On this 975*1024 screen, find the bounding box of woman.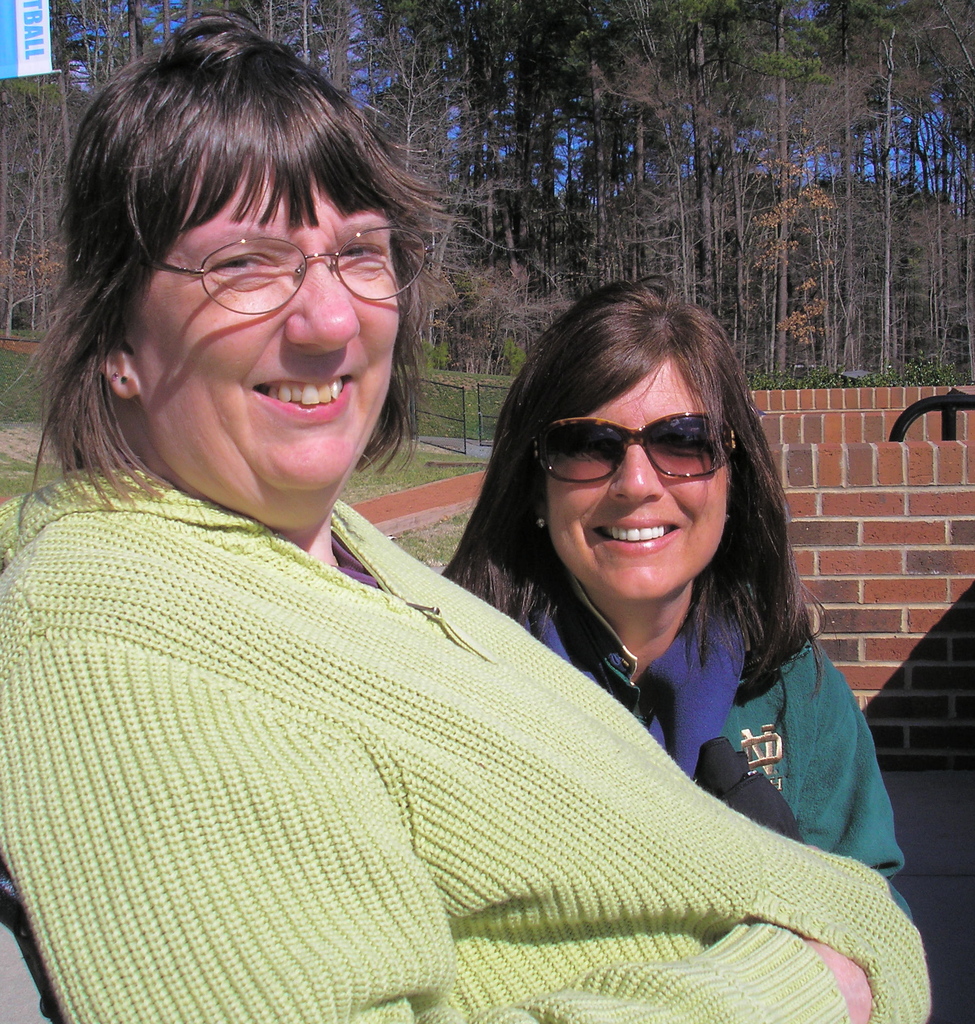
Bounding box: region(439, 276, 911, 925).
